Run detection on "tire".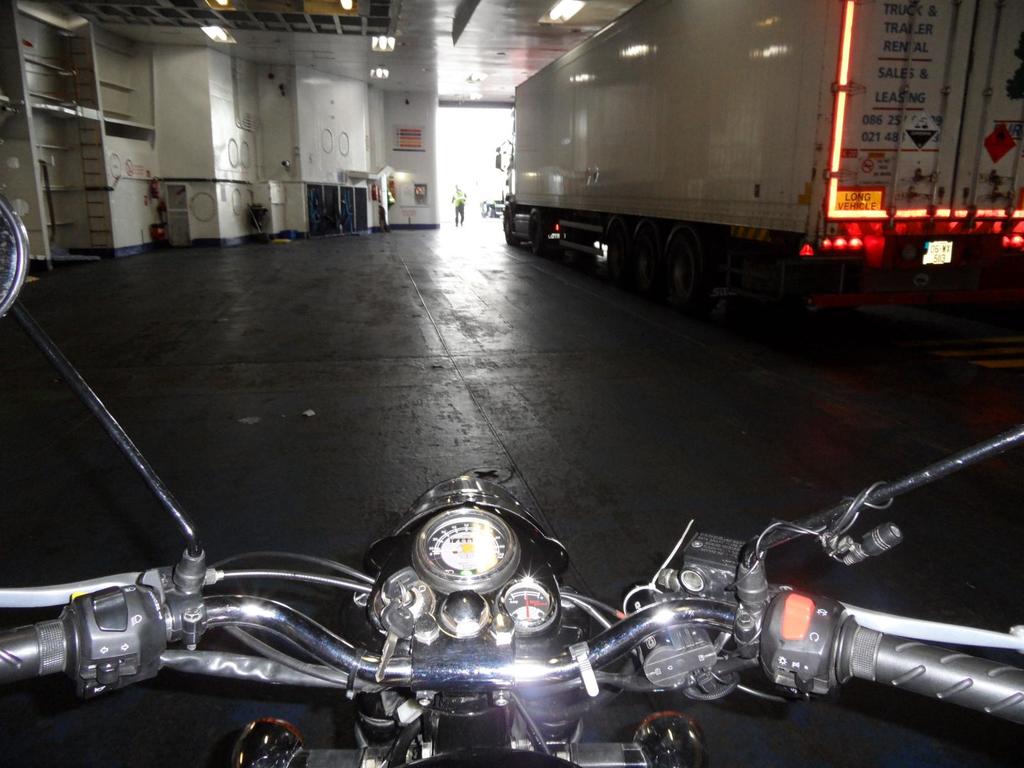
Result: region(484, 205, 489, 214).
